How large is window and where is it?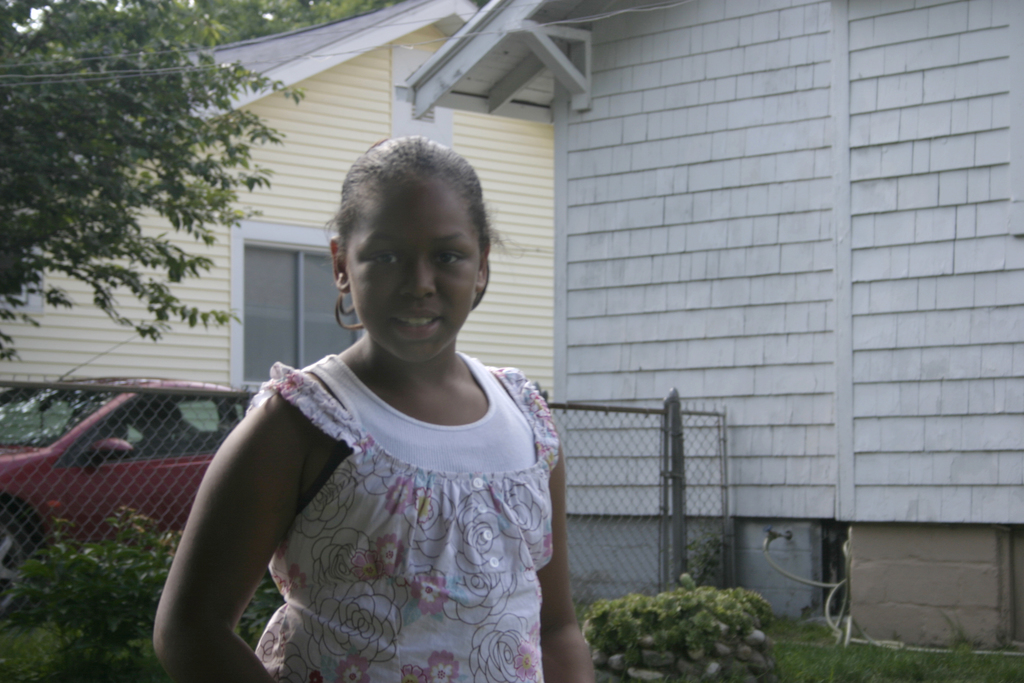
Bounding box: bbox(97, 403, 220, 459).
